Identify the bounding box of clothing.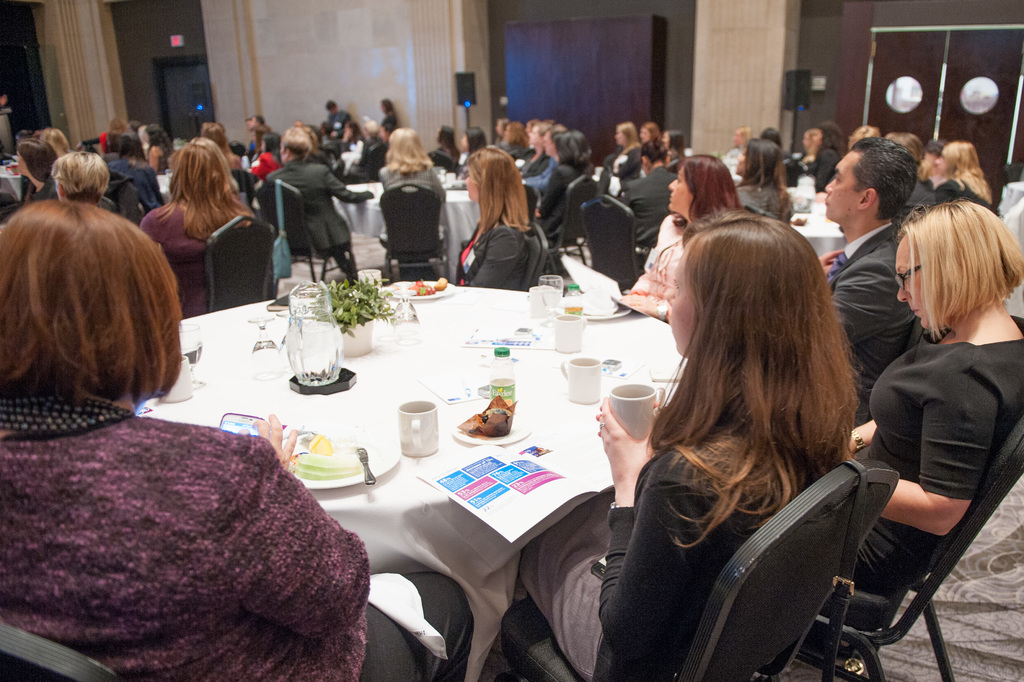
456/224/530/289.
